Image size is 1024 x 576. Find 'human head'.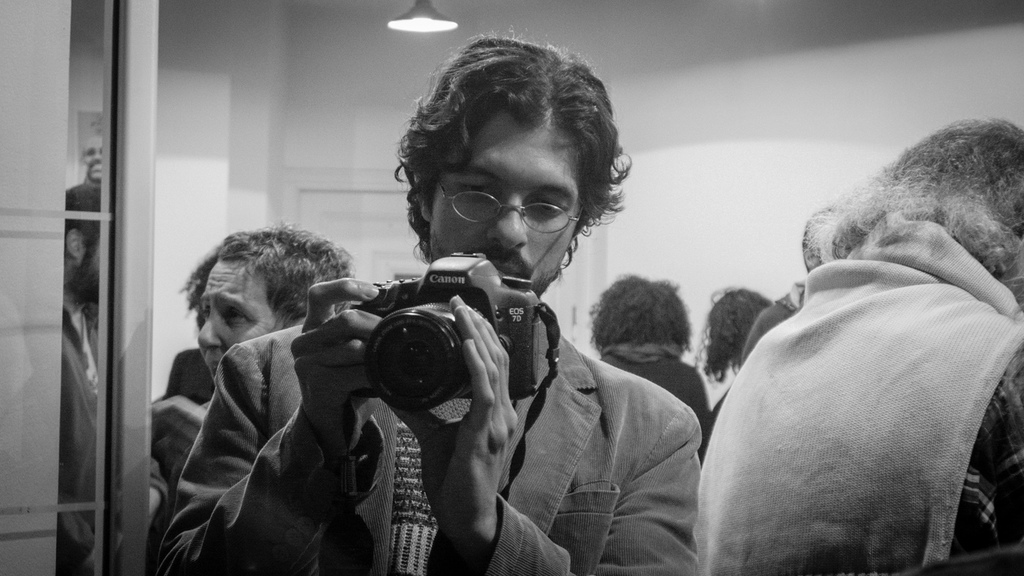
178:222:356:382.
